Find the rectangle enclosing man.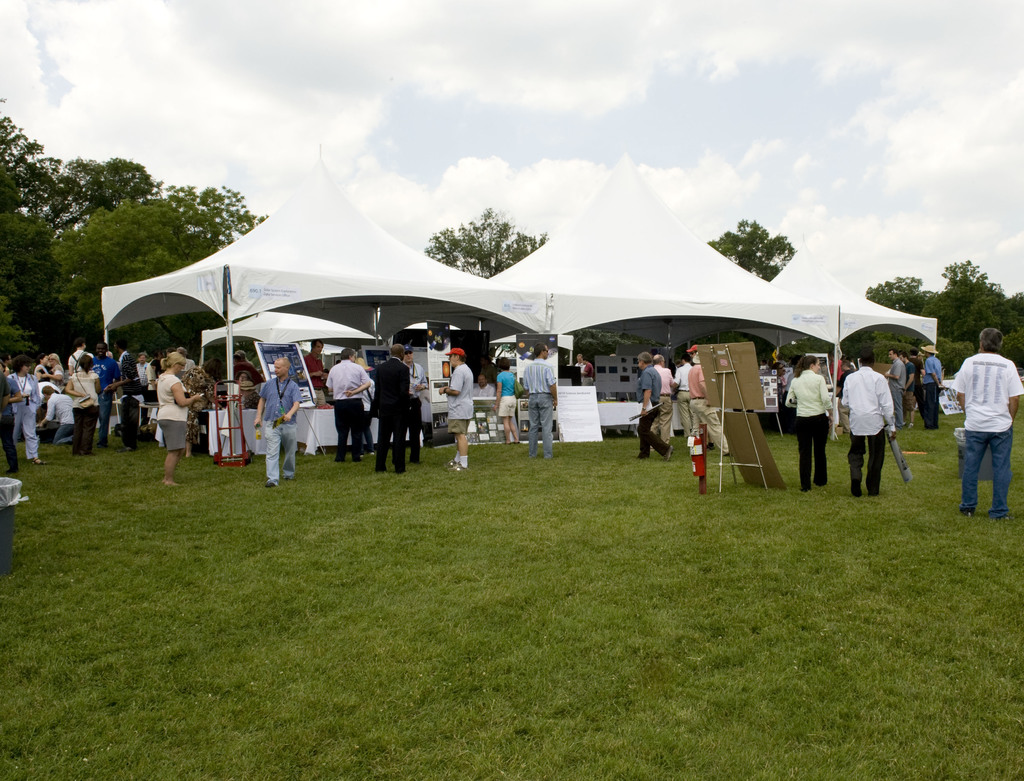
pyautogui.locateOnScreen(298, 337, 326, 390).
